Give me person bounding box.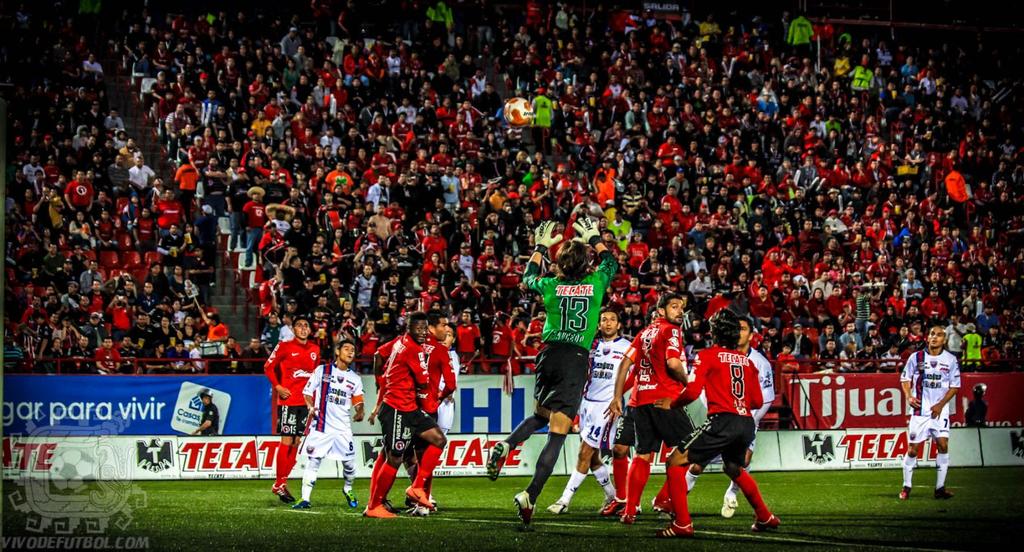
[893, 320, 962, 503].
